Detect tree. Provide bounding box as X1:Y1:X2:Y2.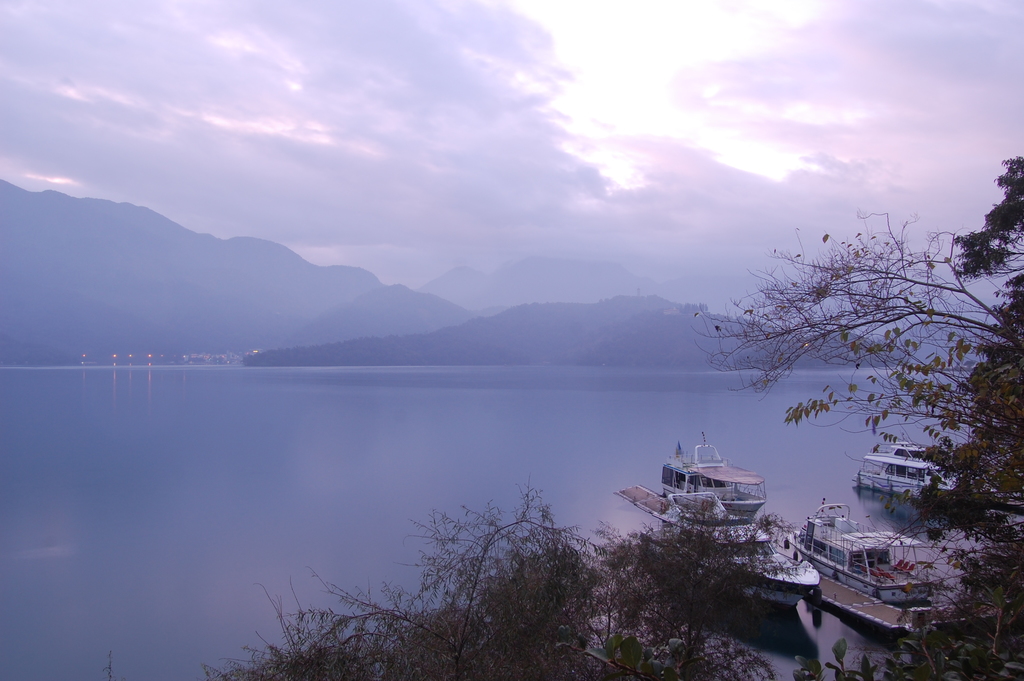
212:499:804:680.
